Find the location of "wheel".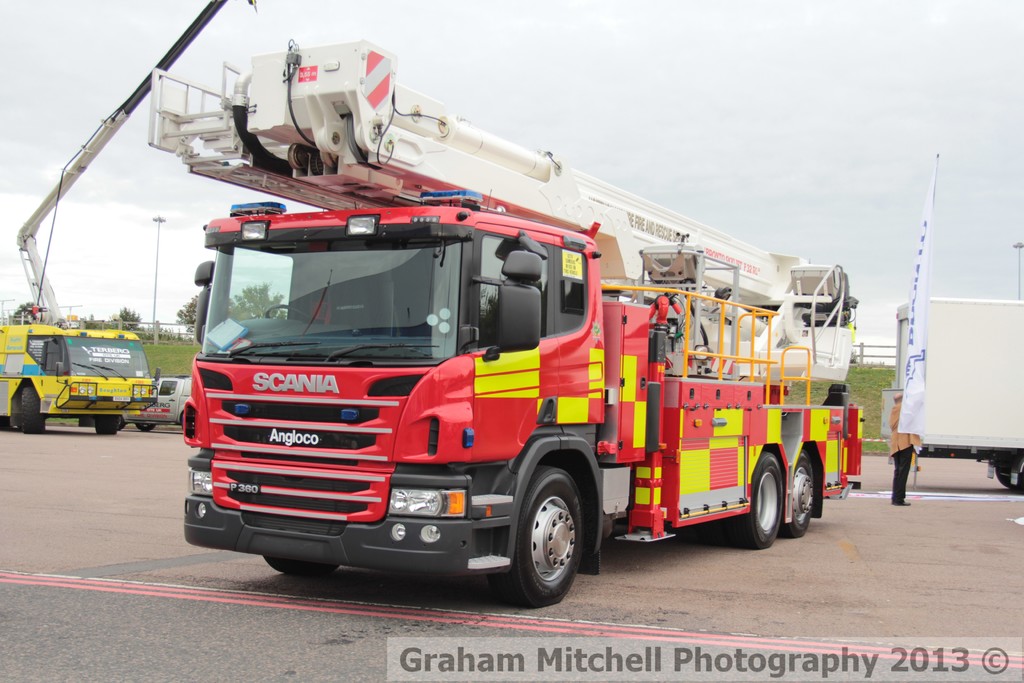
Location: [x1=508, y1=480, x2=593, y2=602].
